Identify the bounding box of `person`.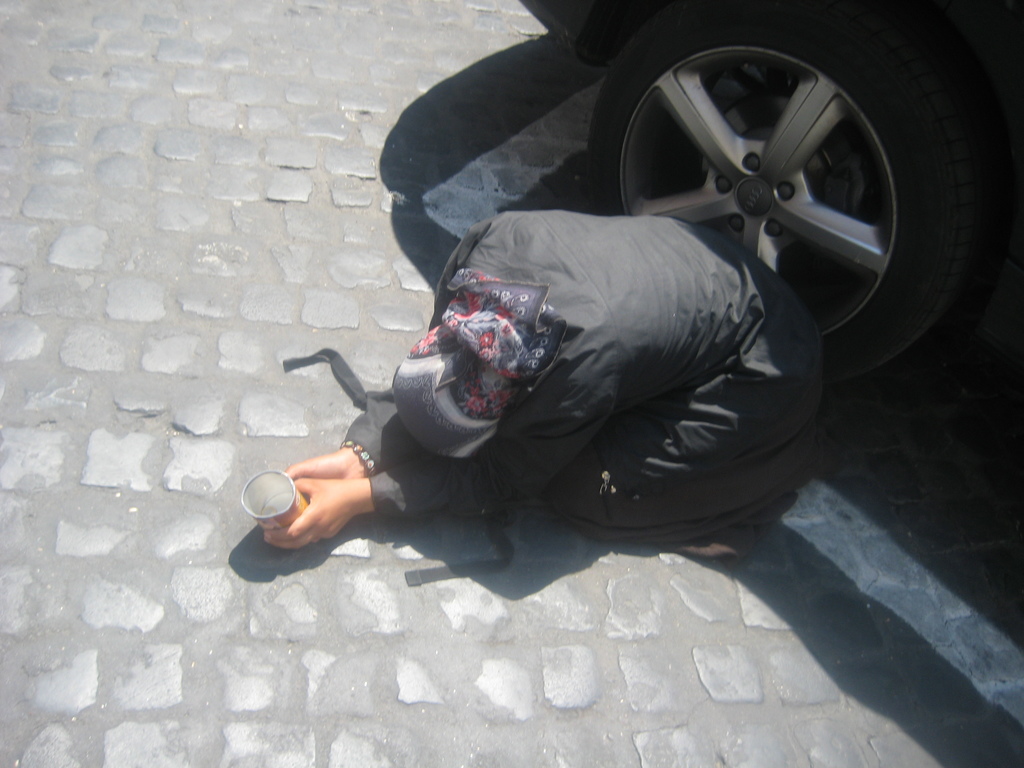
detection(259, 211, 821, 550).
